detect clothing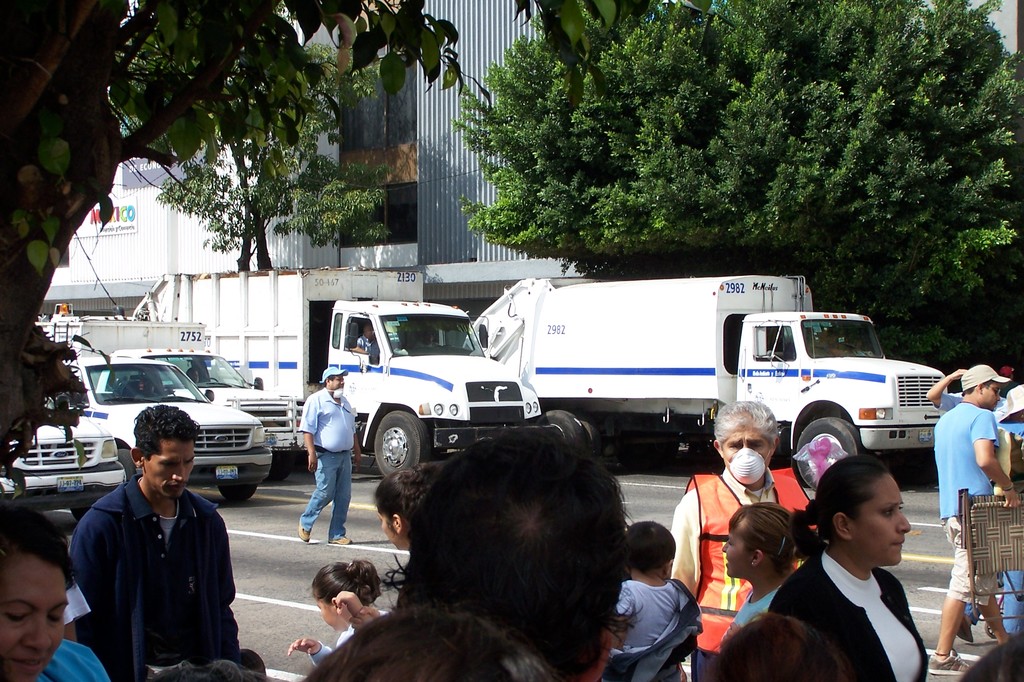
crop(673, 466, 809, 681)
